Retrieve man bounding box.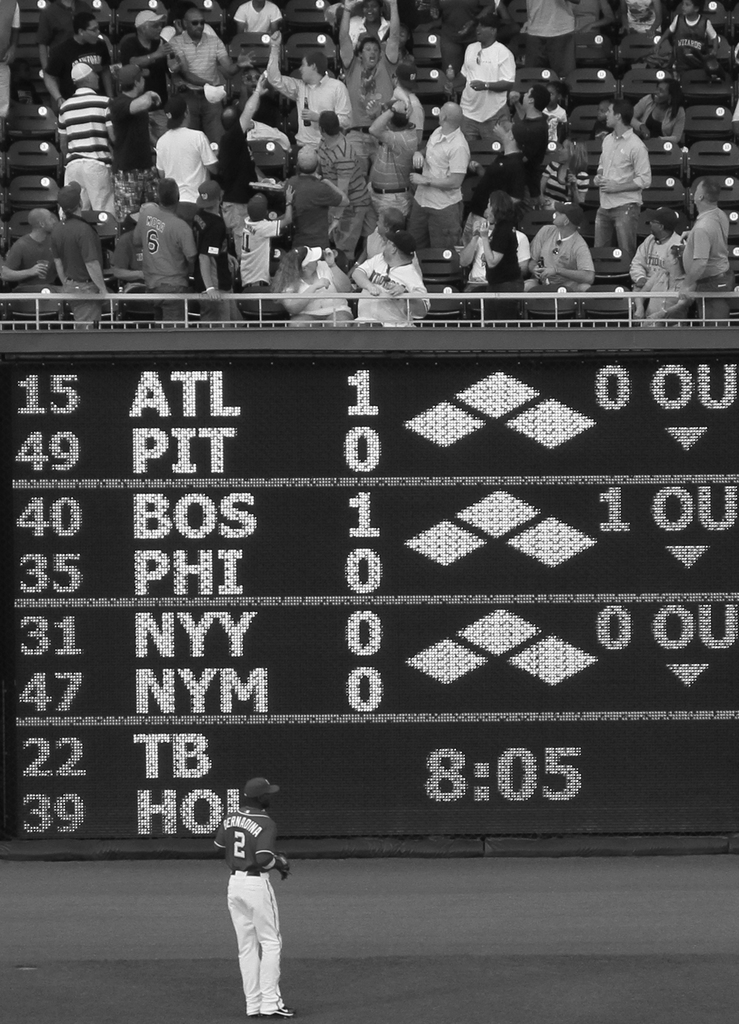
Bounding box: locate(527, 207, 588, 323).
